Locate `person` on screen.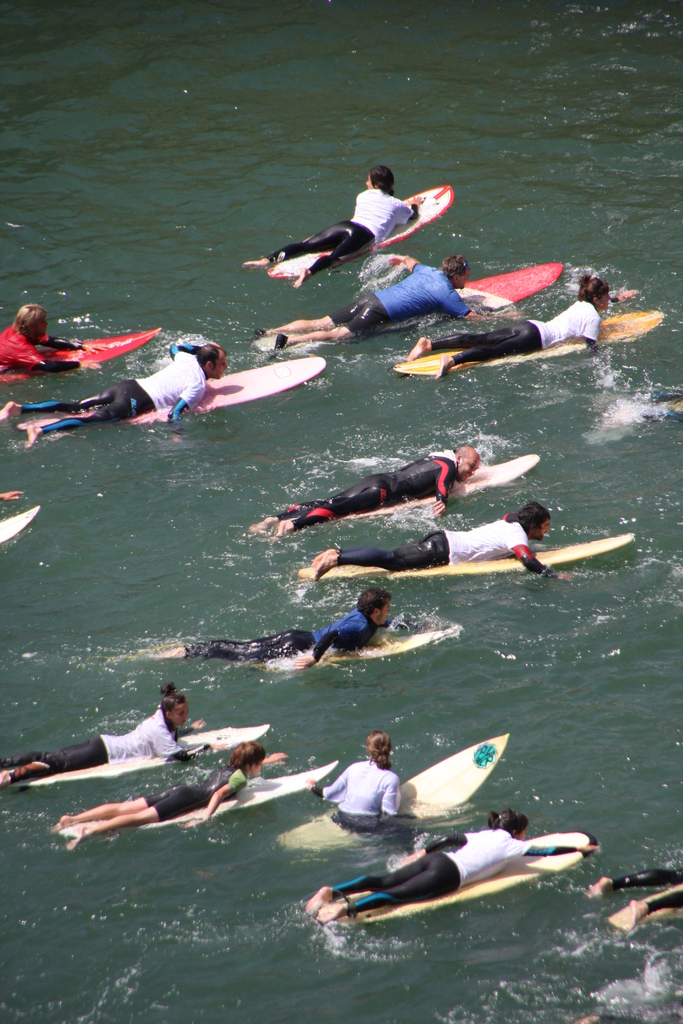
On screen at [x1=0, y1=301, x2=81, y2=378].
